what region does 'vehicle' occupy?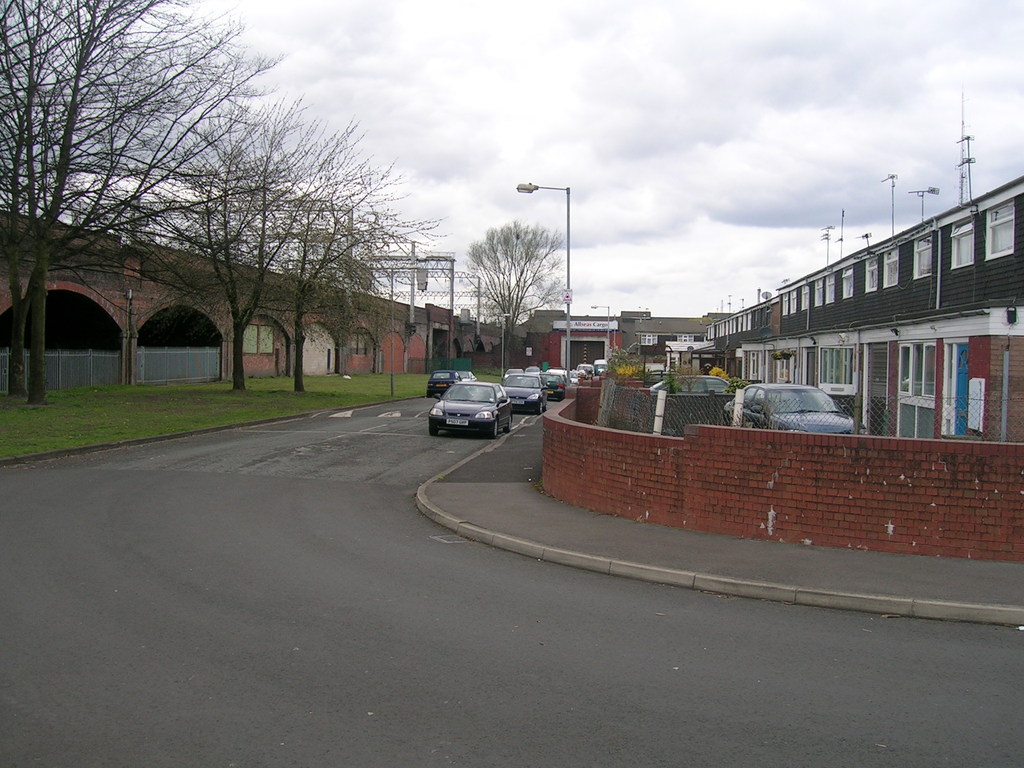
(x1=456, y1=371, x2=476, y2=381).
